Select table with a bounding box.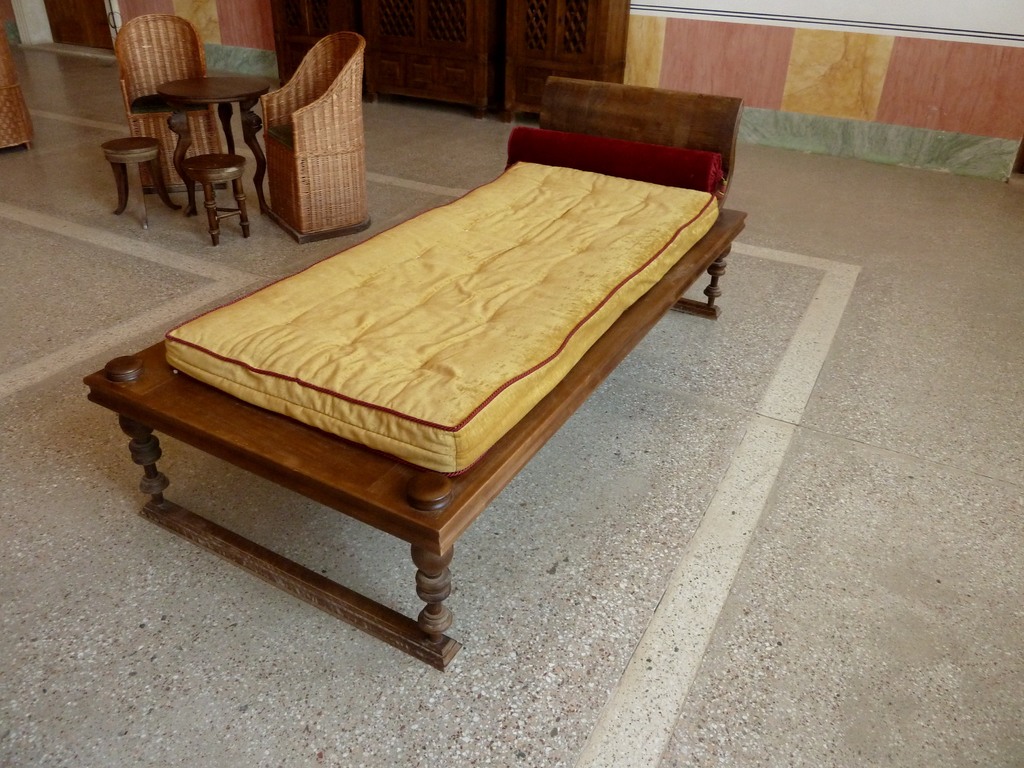
BBox(56, 161, 787, 701).
